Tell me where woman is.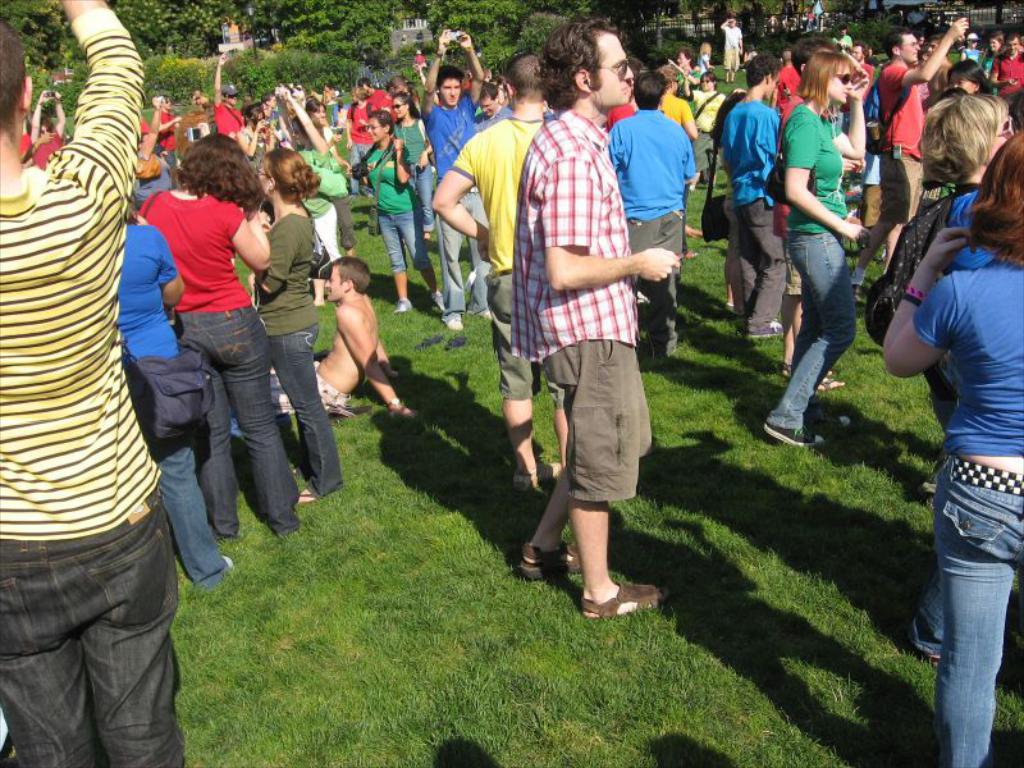
woman is at select_region(307, 92, 329, 122).
